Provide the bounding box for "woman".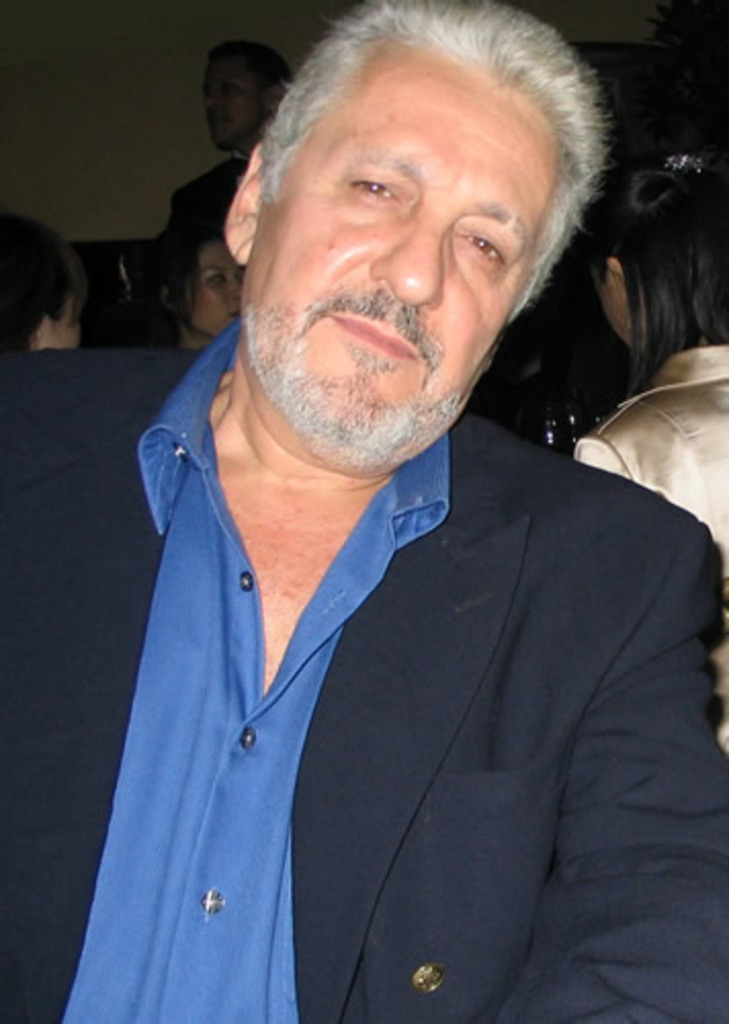
[567,152,727,762].
